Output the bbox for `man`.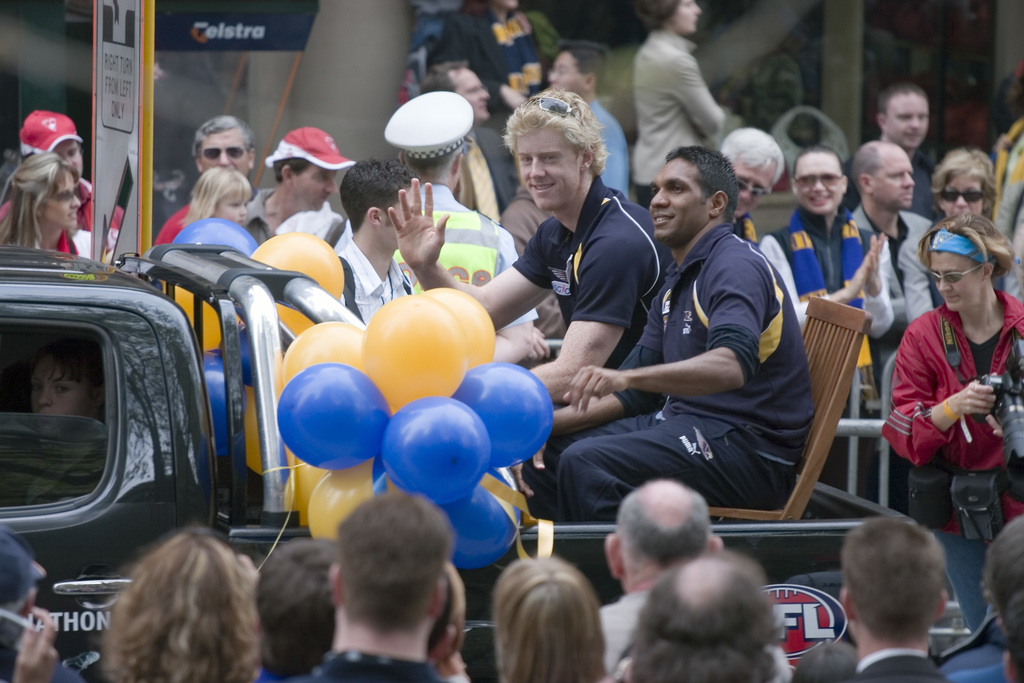
BBox(335, 90, 536, 329).
